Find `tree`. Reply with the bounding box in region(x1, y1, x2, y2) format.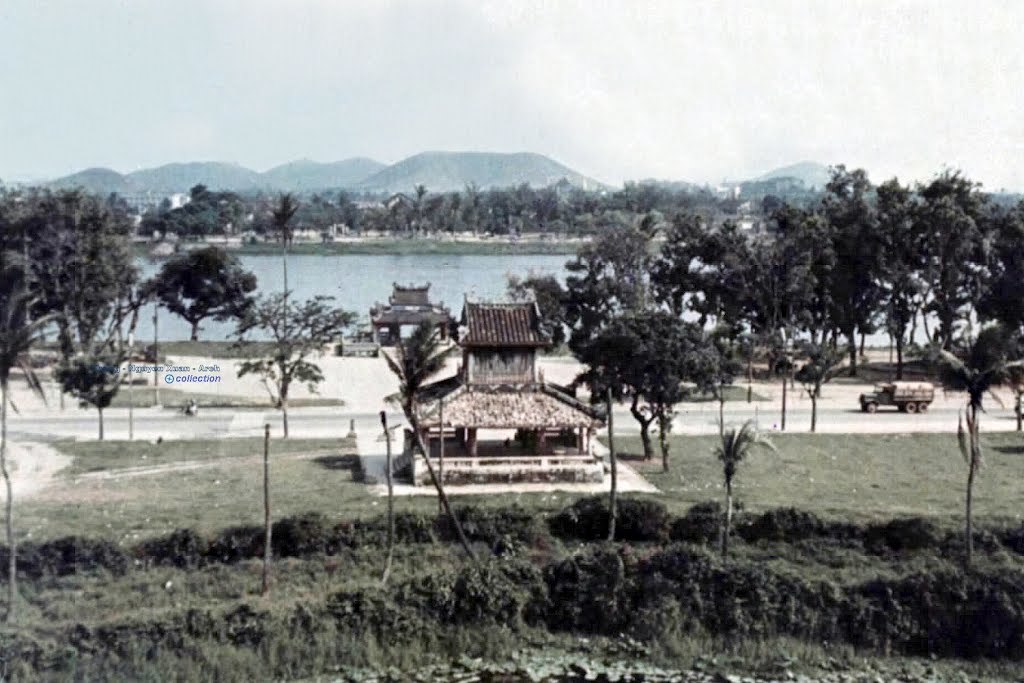
region(612, 189, 738, 213).
